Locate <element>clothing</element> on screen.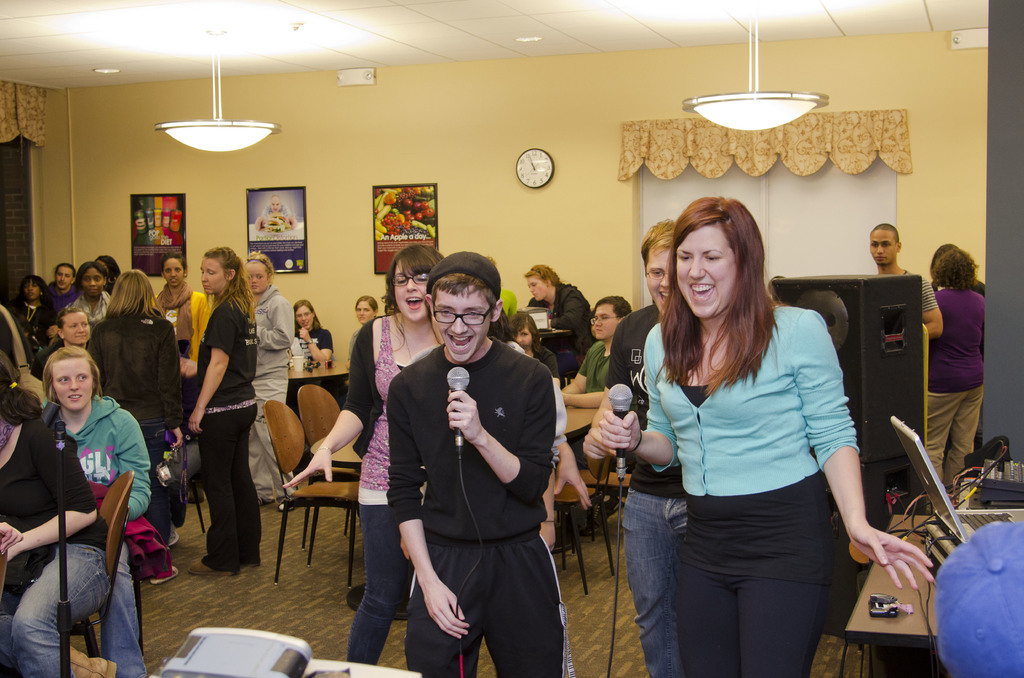
On screen at region(90, 303, 186, 547).
